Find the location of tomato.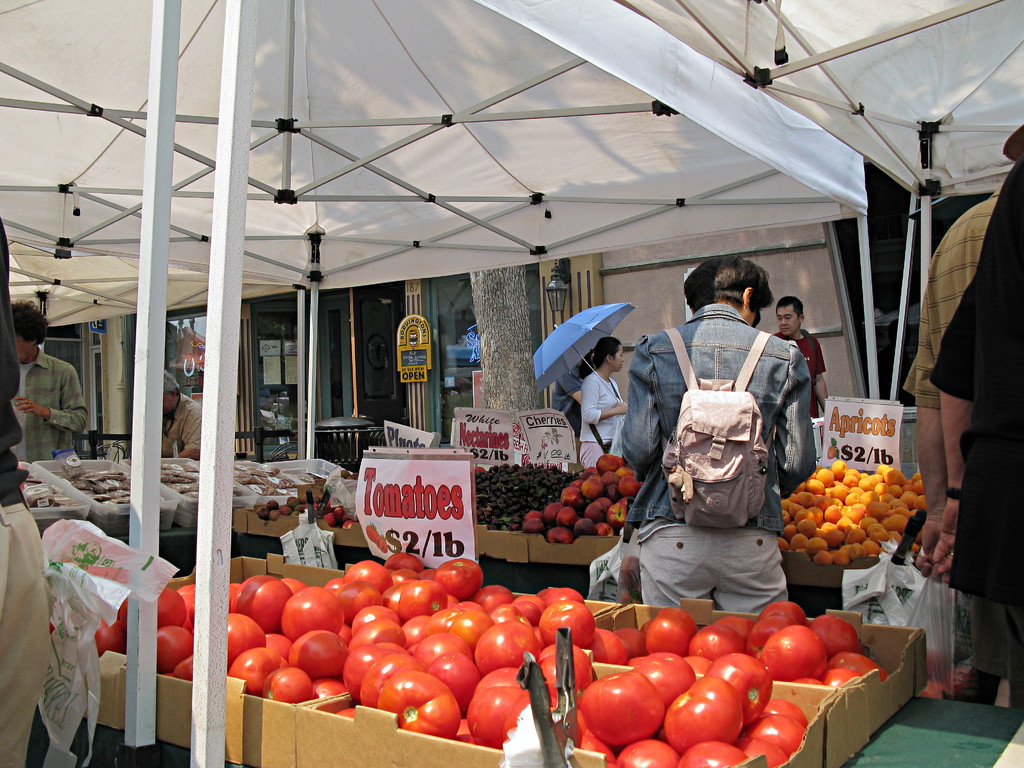
Location: detection(536, 637, 590, 681).
